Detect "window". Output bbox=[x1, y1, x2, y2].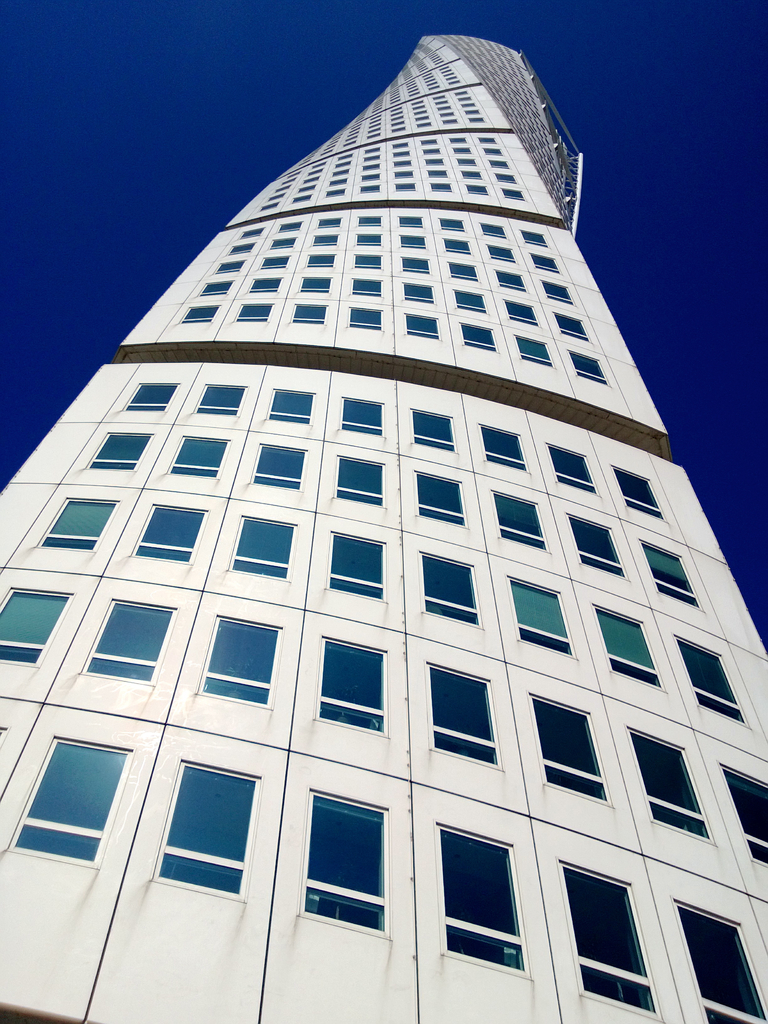
bbox=[419, 554, 478, 623].
